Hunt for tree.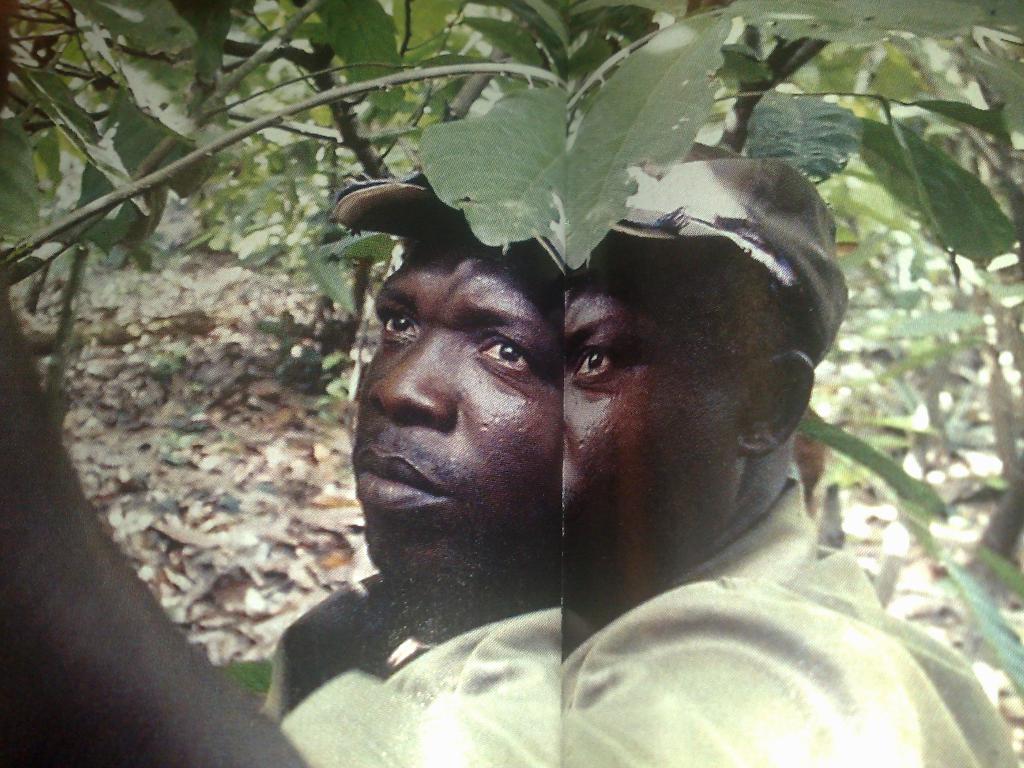
Hunted down at {"x1": 563, "y1": 0, "x2": 1023, "y2": 714}.
